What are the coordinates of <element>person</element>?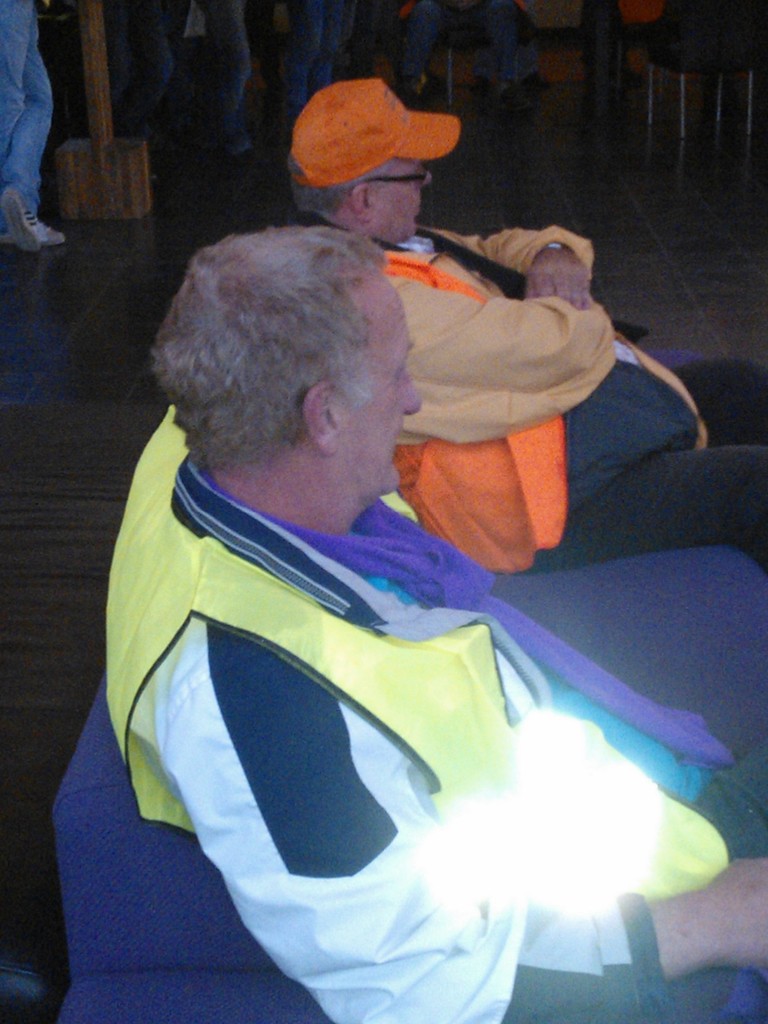
bbox=[290, 0, 350, 111].
